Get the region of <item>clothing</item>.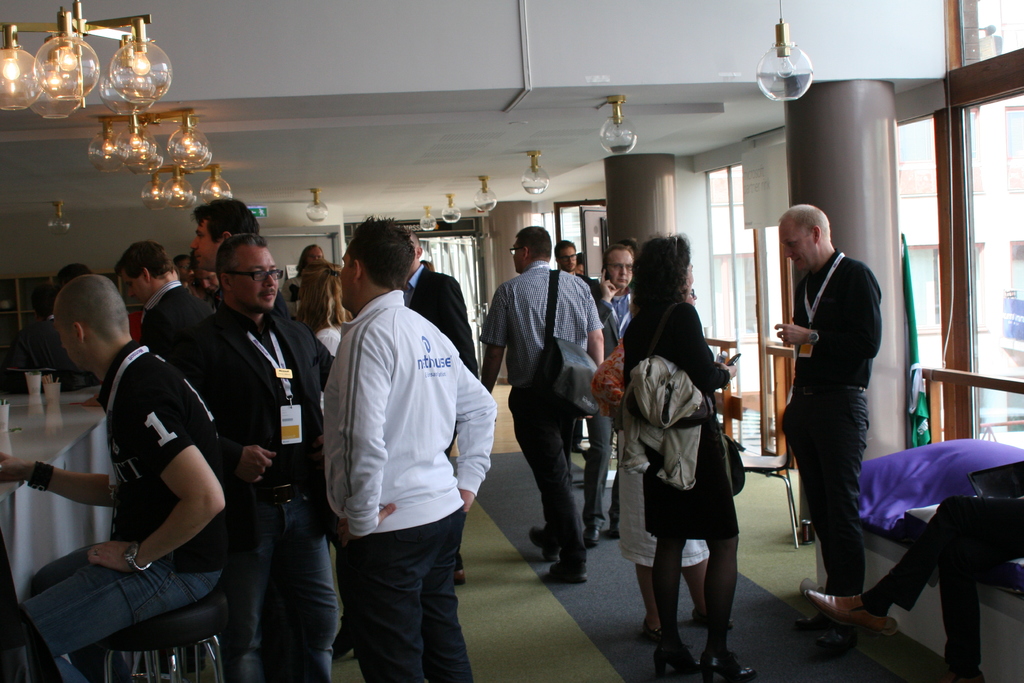
623/296/731/541.
